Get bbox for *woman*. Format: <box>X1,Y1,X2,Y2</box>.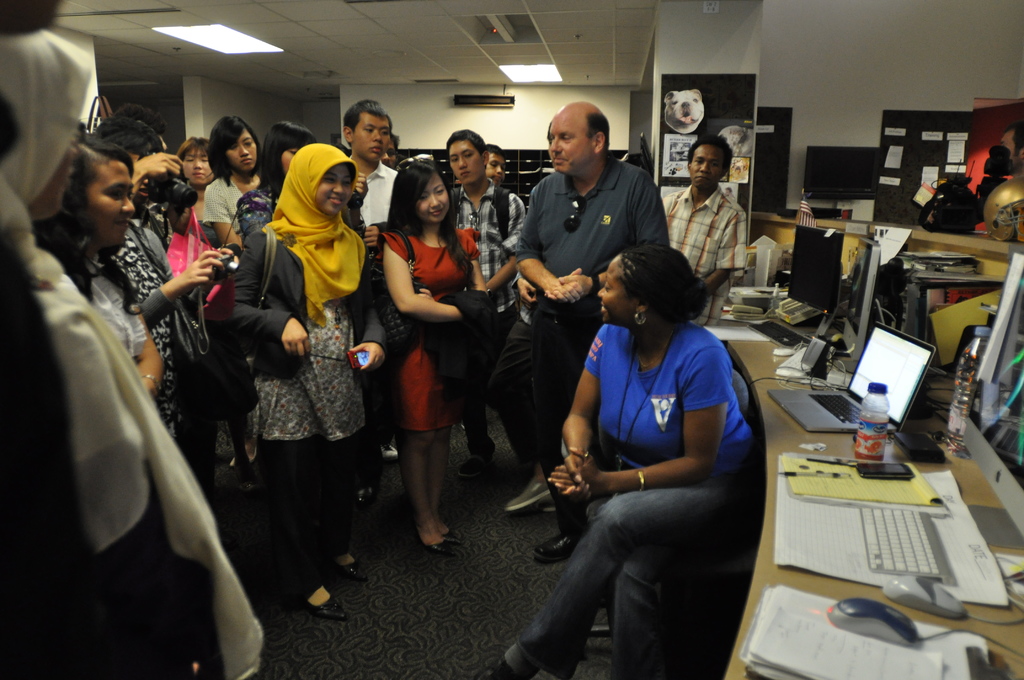
<box>239,120,317,238</box>.
